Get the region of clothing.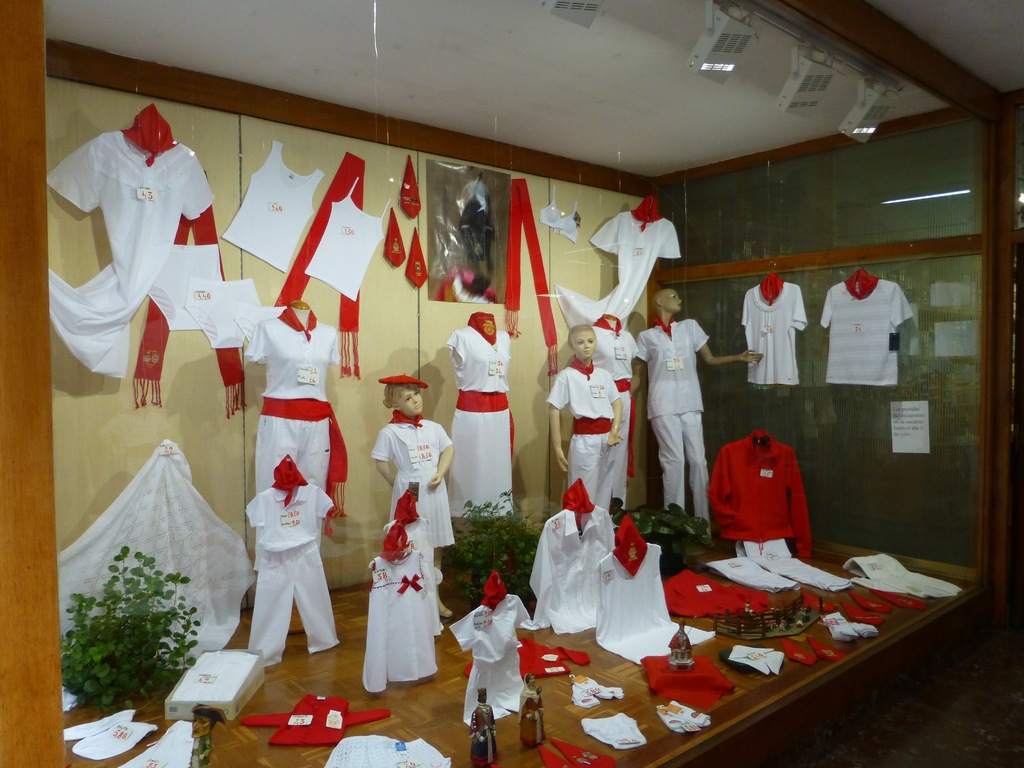
Rect(545, 366, 619, 419).
